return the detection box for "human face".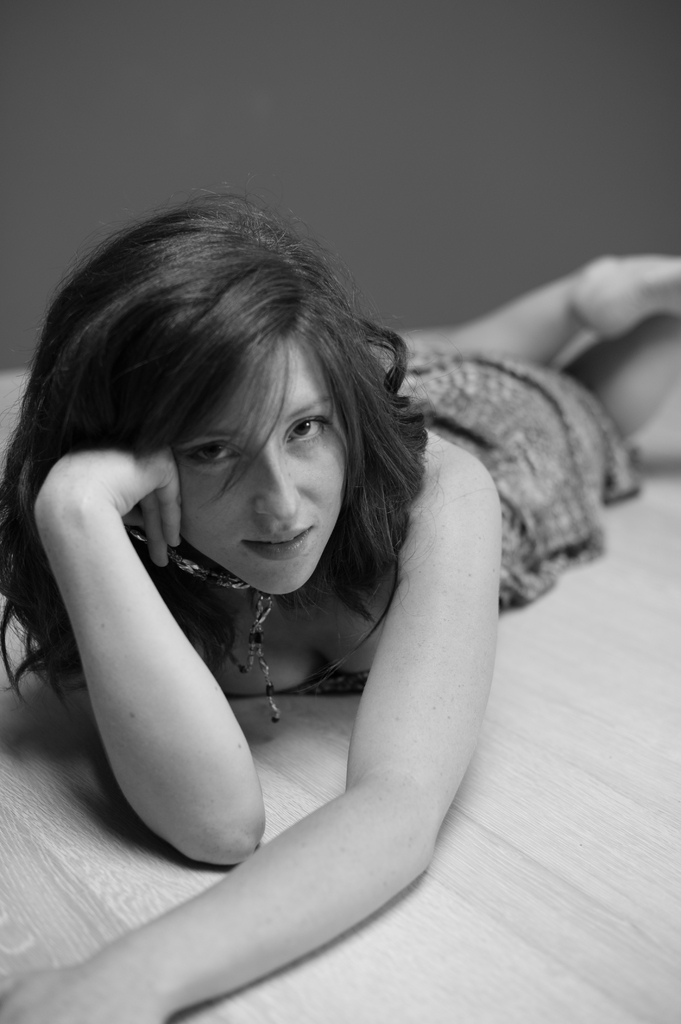
[left=172, top=335, right=352, bottom=596].
